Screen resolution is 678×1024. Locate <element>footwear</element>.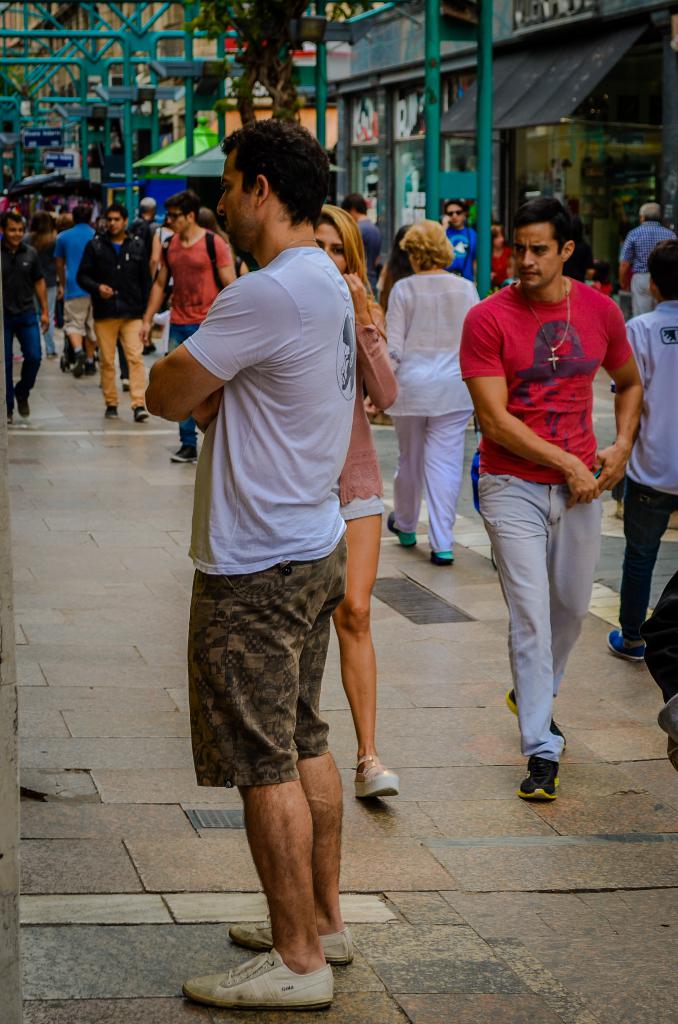
(604,627,644,666).
